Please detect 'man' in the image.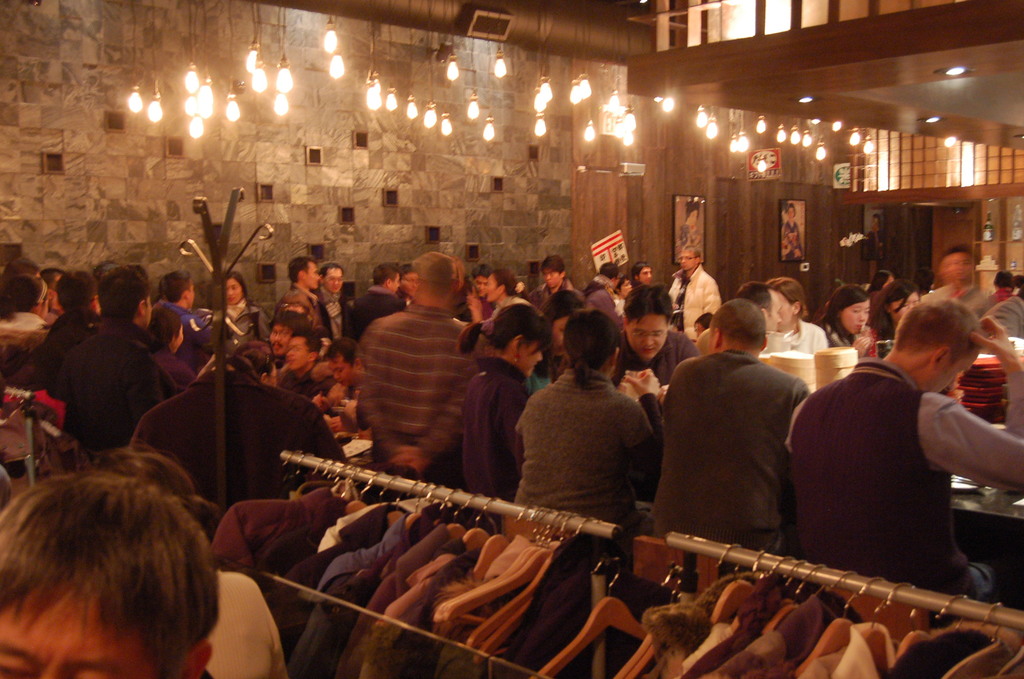
rect(350, 260, 417, 361).
